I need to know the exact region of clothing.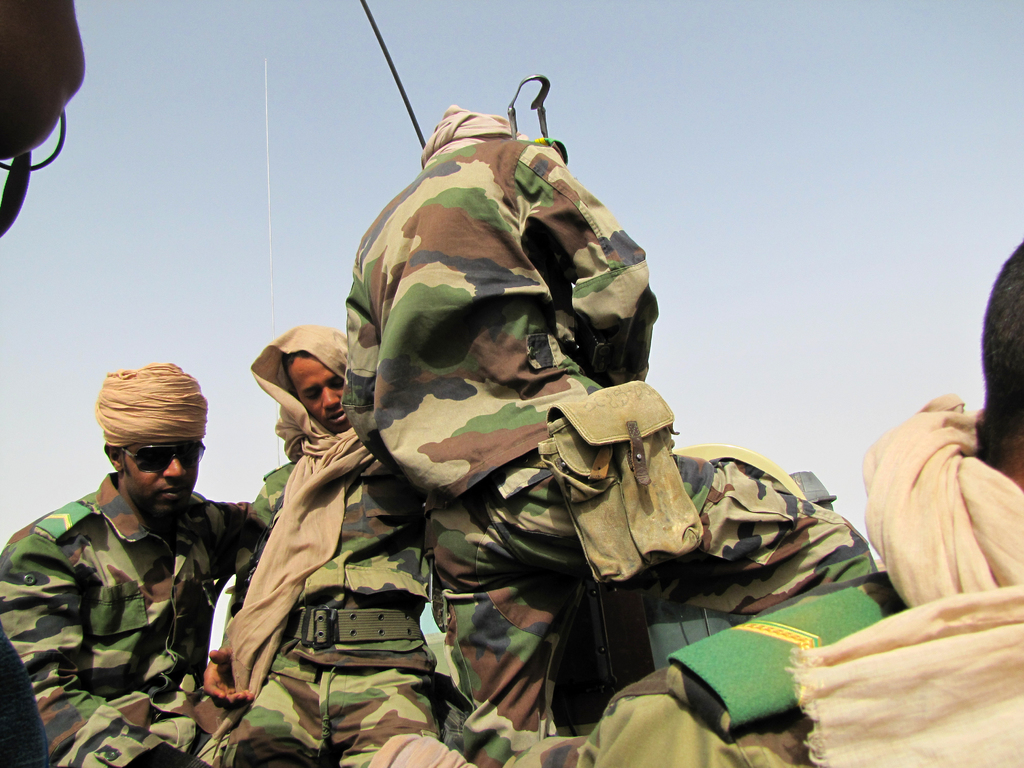
Region: left=337, top=103, right=874, bottom=767.
